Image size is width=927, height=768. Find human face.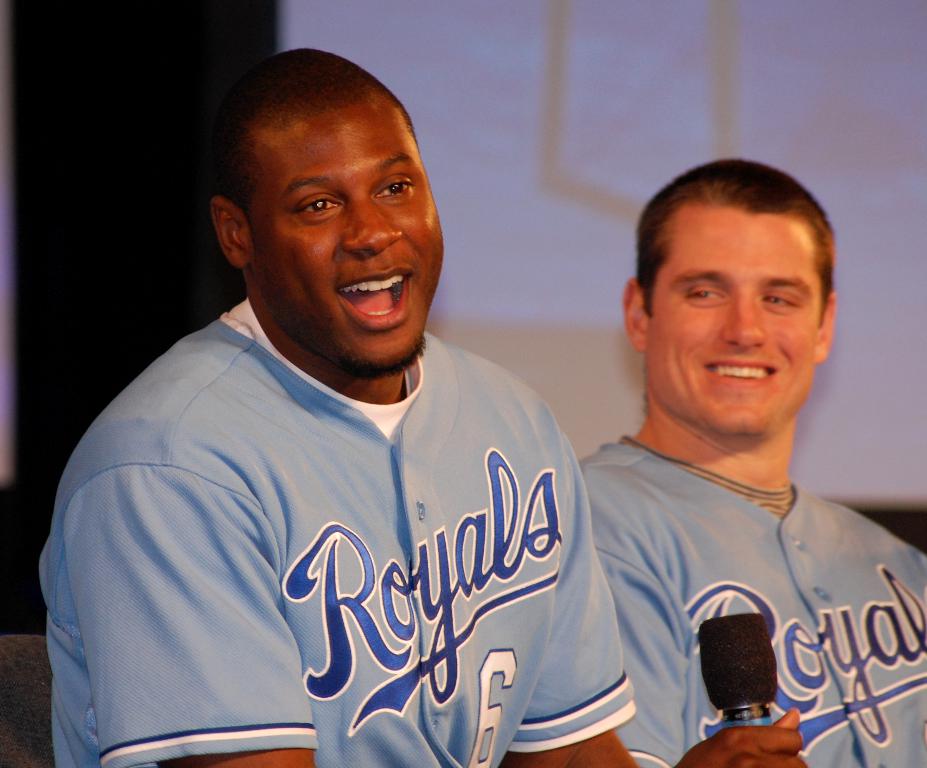
254,95,448,378.
